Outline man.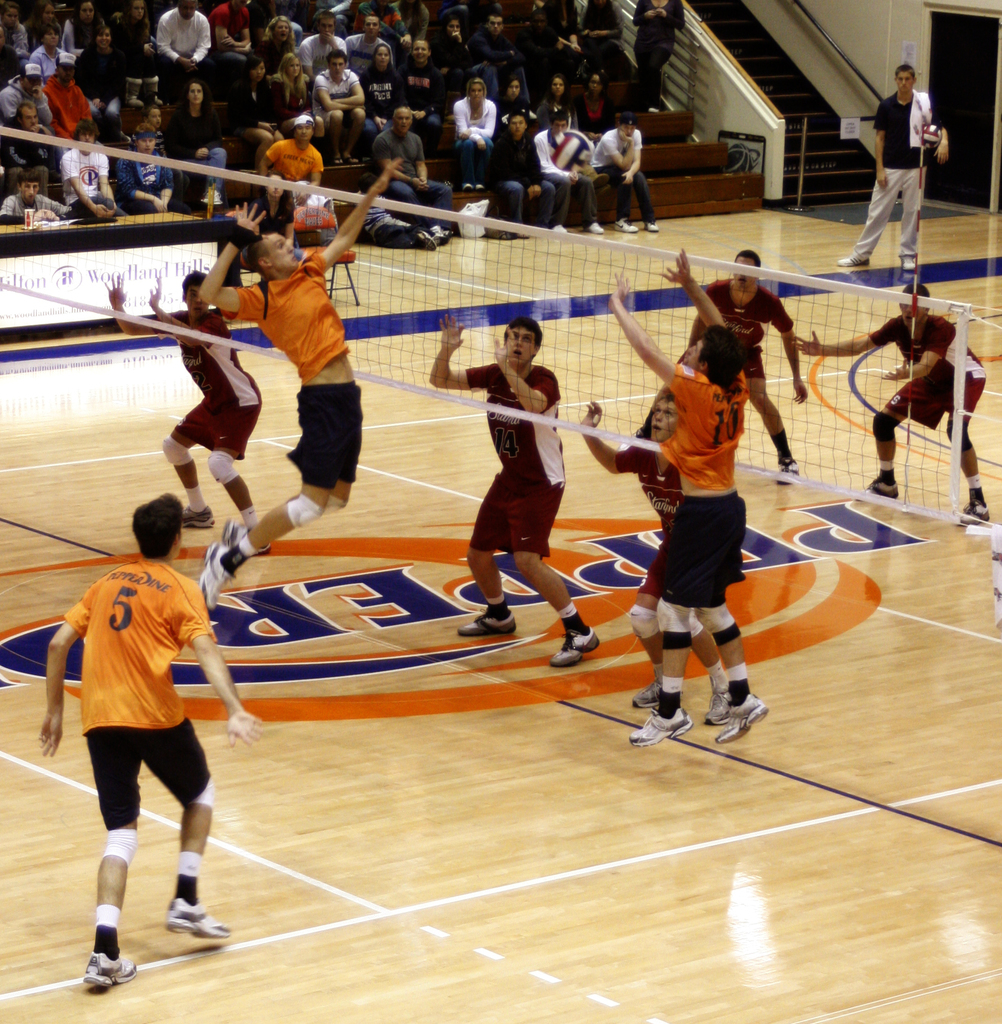
Outline: box(158, 0, 217, 102).
